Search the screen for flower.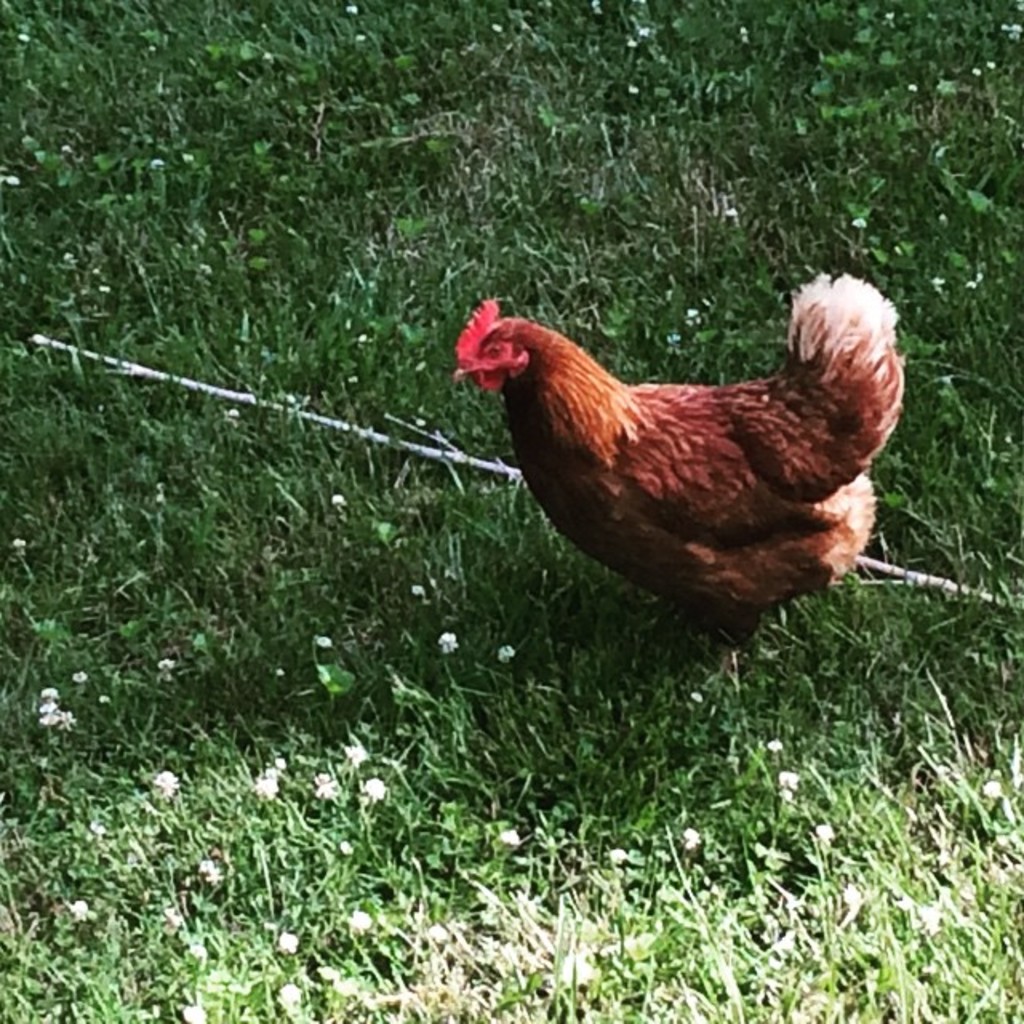
Found at 594:0:600:6.
